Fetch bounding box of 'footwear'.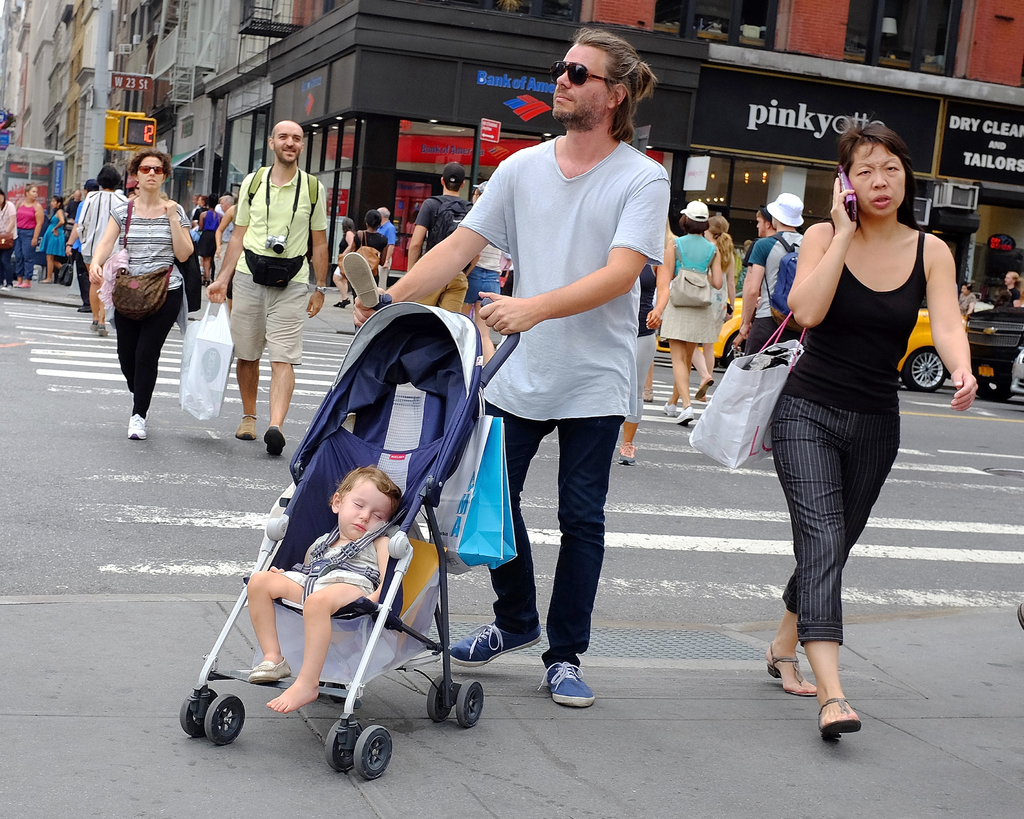
Bbox: (x1=340, y1=250, x2=384, y2=314).
